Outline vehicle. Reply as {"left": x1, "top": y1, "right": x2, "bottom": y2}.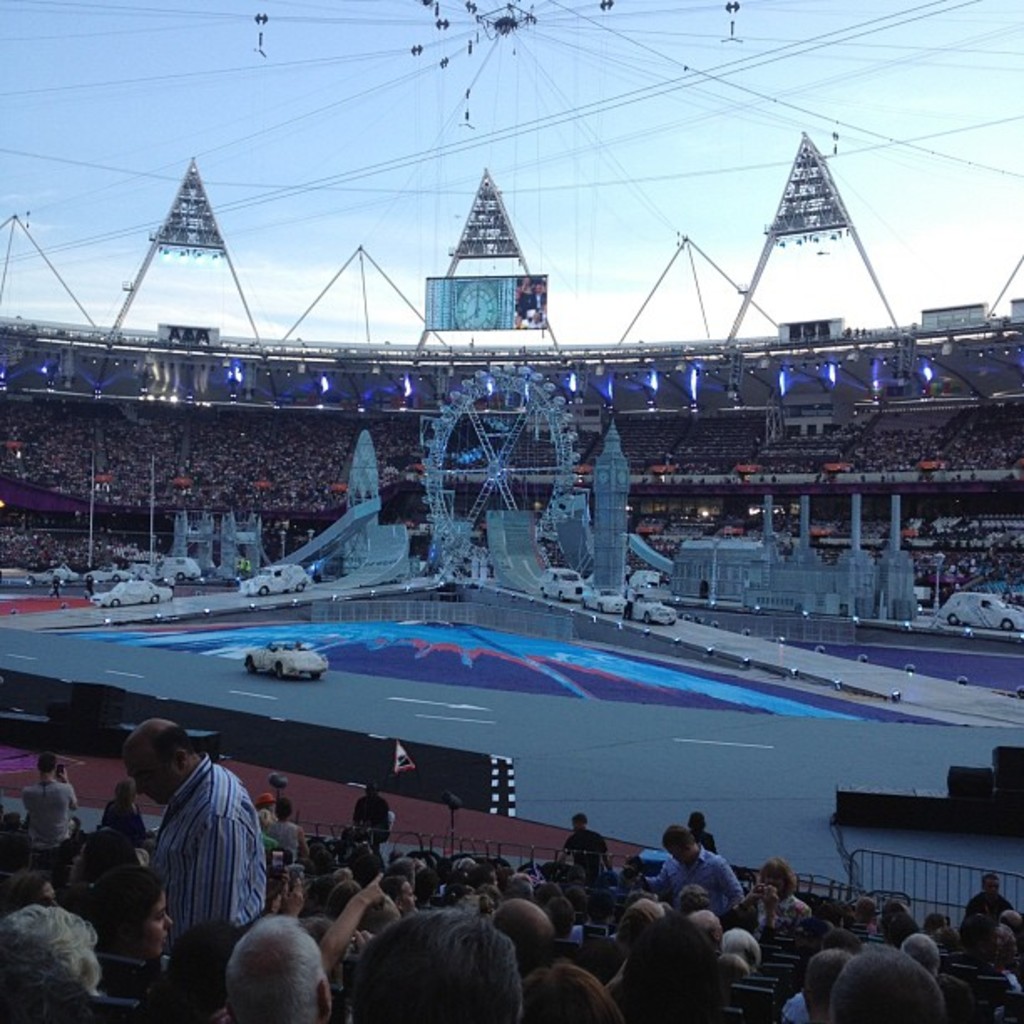
{"left": 937, "top": 592, "right": 1022, "bottom": 631}.
